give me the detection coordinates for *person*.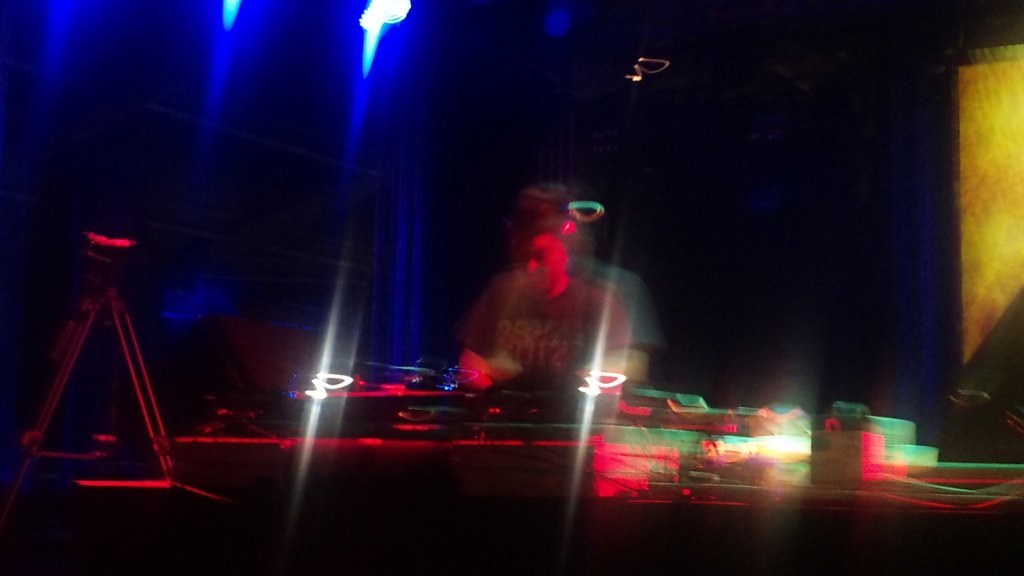
[451, 163, 658, 429].
